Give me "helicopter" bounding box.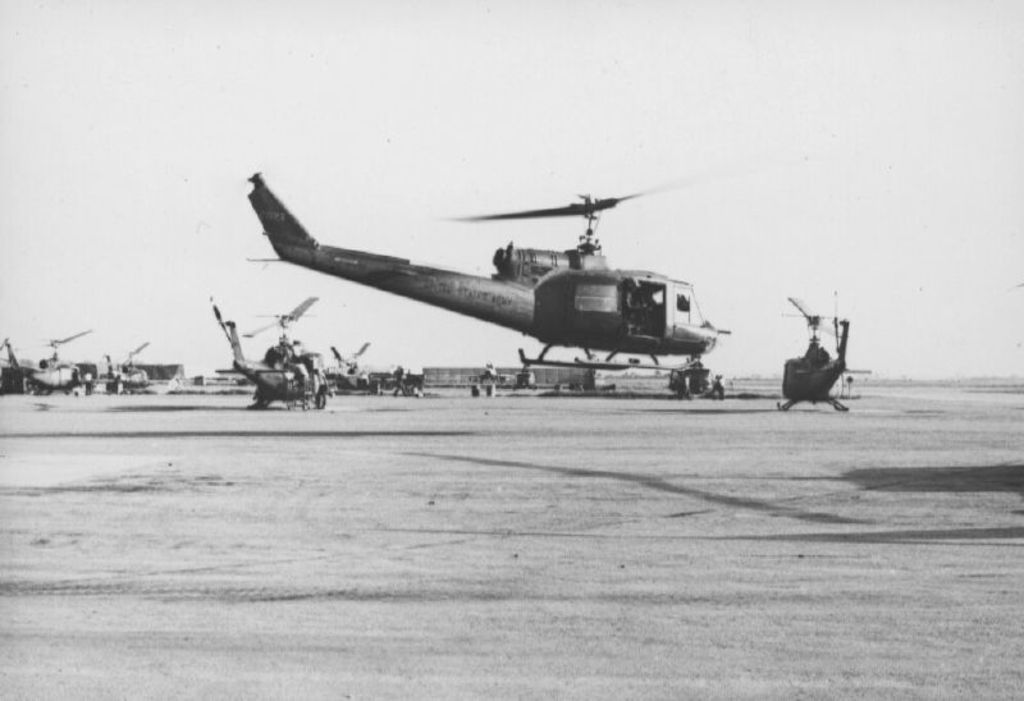
[229, 168, 753, 384].
